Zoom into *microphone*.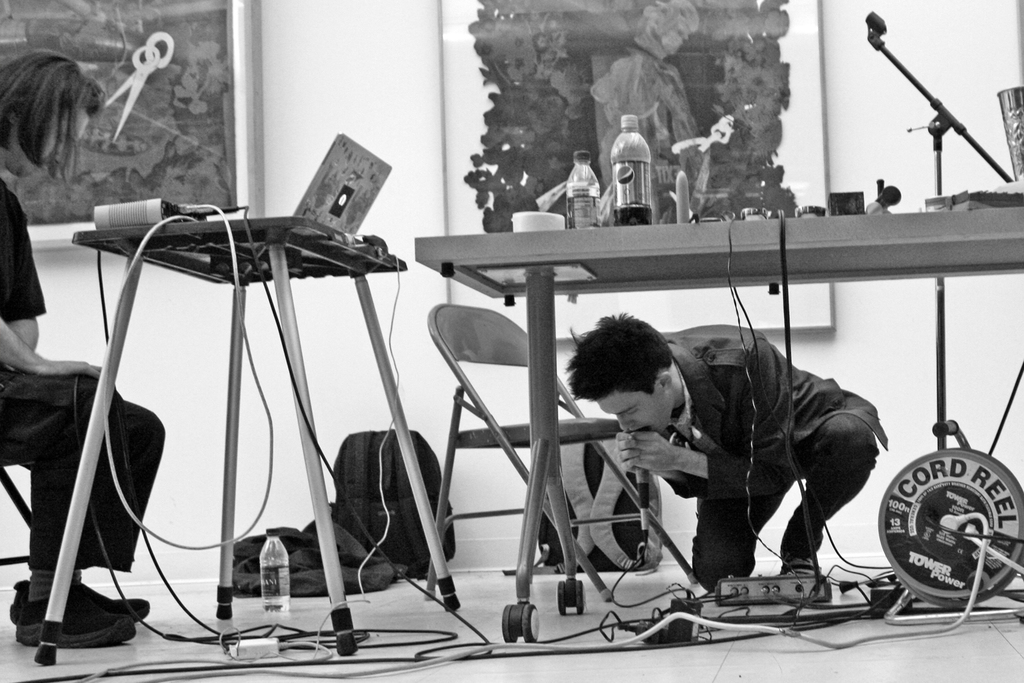
Zoom target: bbox=(623, 426, 661, 553).
